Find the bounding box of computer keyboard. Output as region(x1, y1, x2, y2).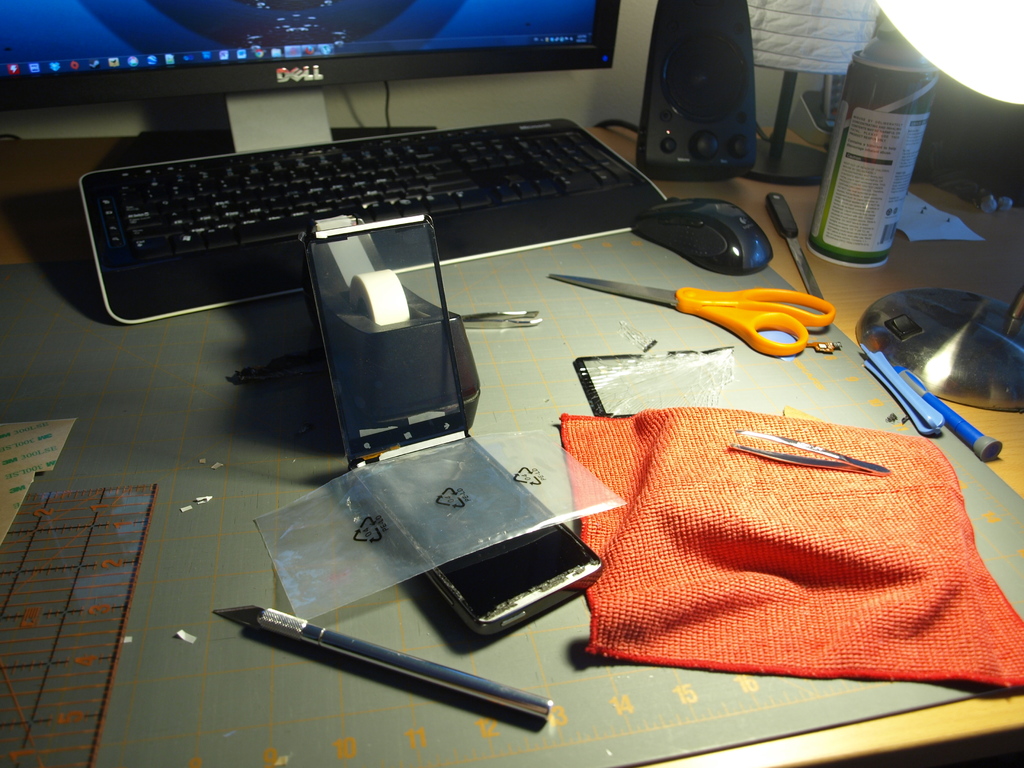
region(77, 82, 670, 325).
